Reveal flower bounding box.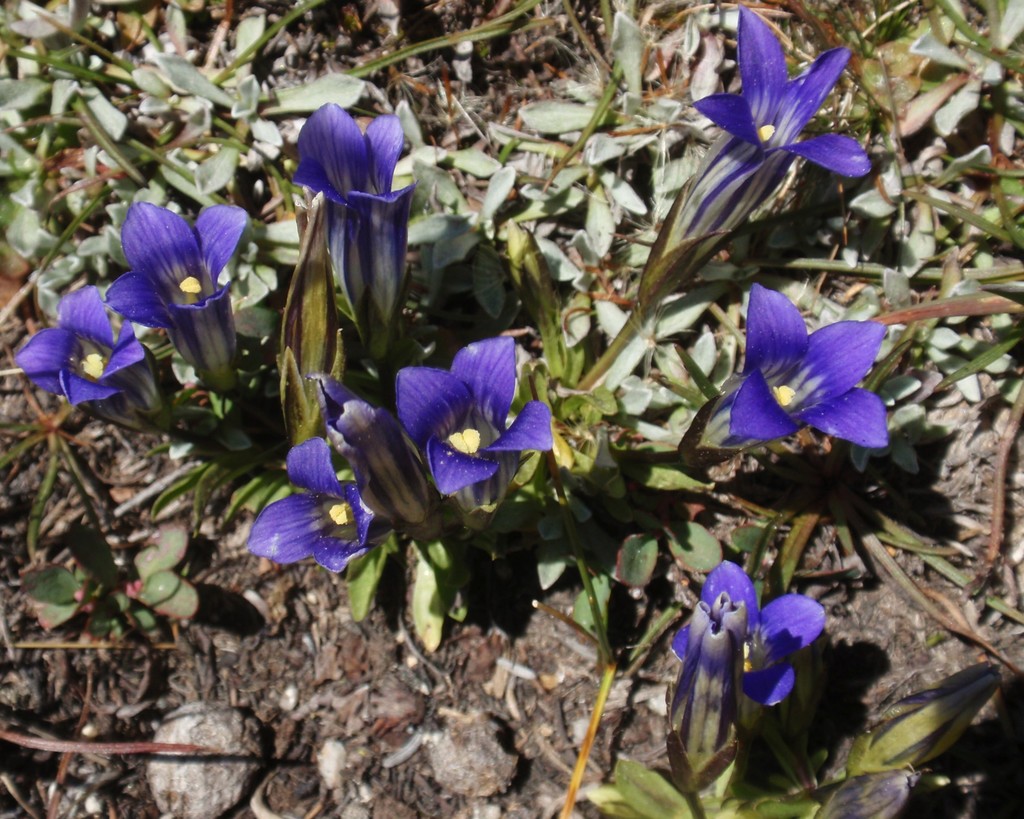
Revealed: bbox=[666, 558, 832, 759].
